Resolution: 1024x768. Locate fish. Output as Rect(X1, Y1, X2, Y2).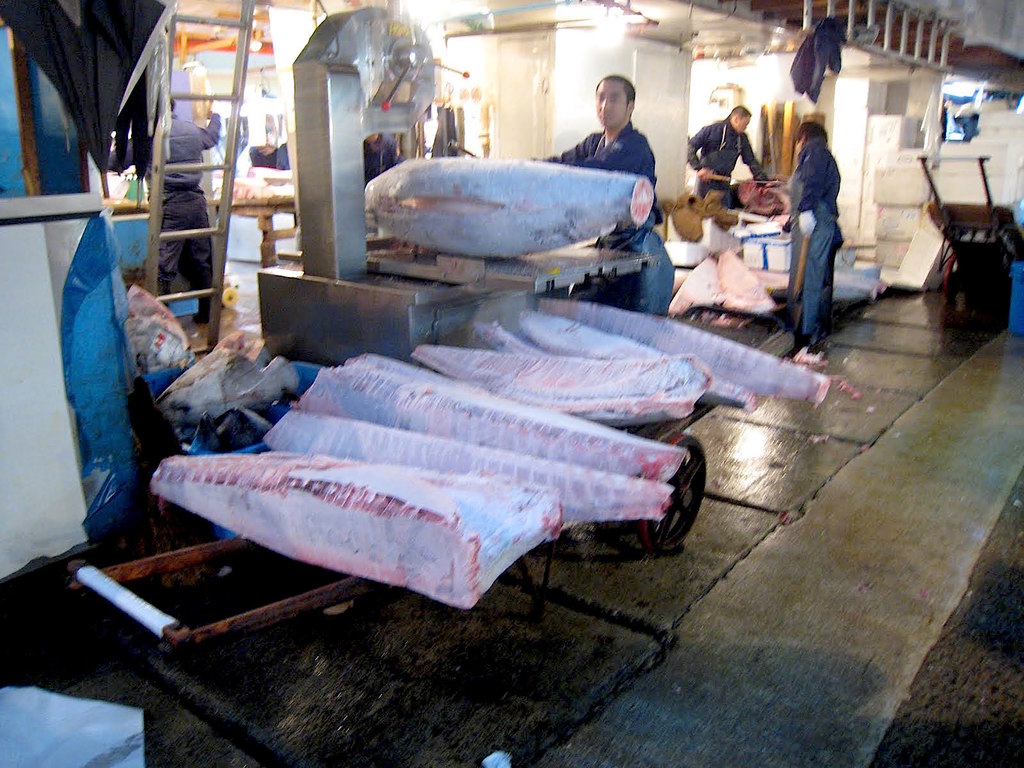
Rect(479, 317, 551, 364).
